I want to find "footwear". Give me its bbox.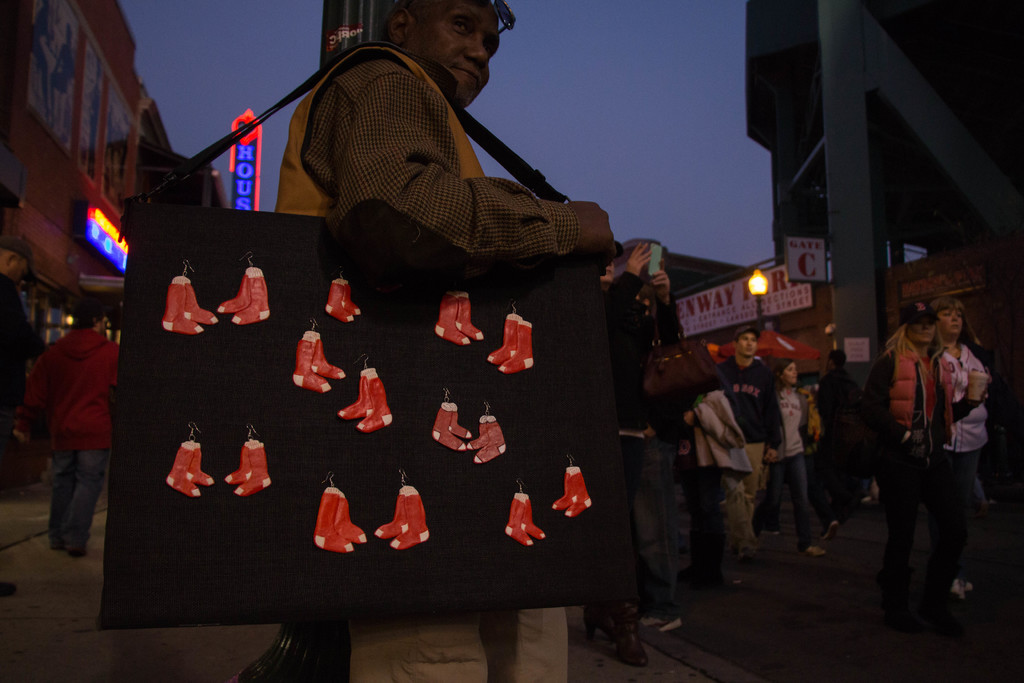
618,611,647,665.
